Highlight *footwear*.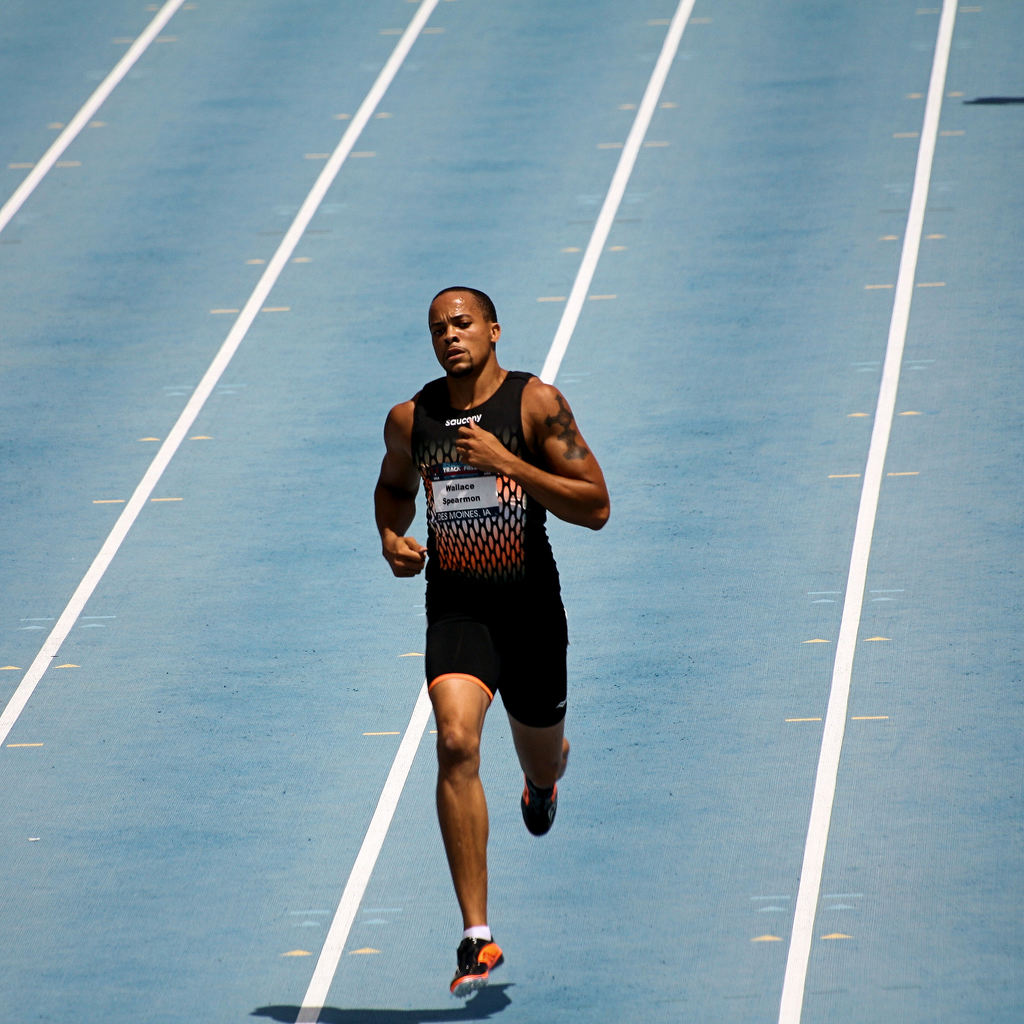
Highlighted region: <bbox>435, 908, 526, 994</bbox>.
